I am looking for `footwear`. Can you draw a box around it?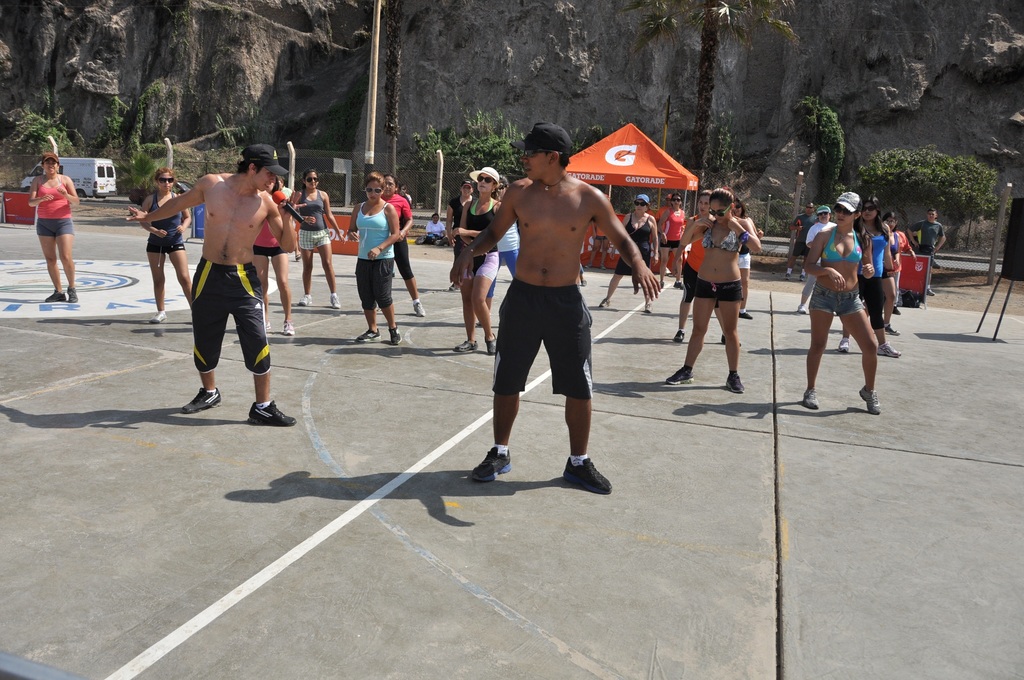
Sure, the bounding box is rect(856, 383, 884, 414).
